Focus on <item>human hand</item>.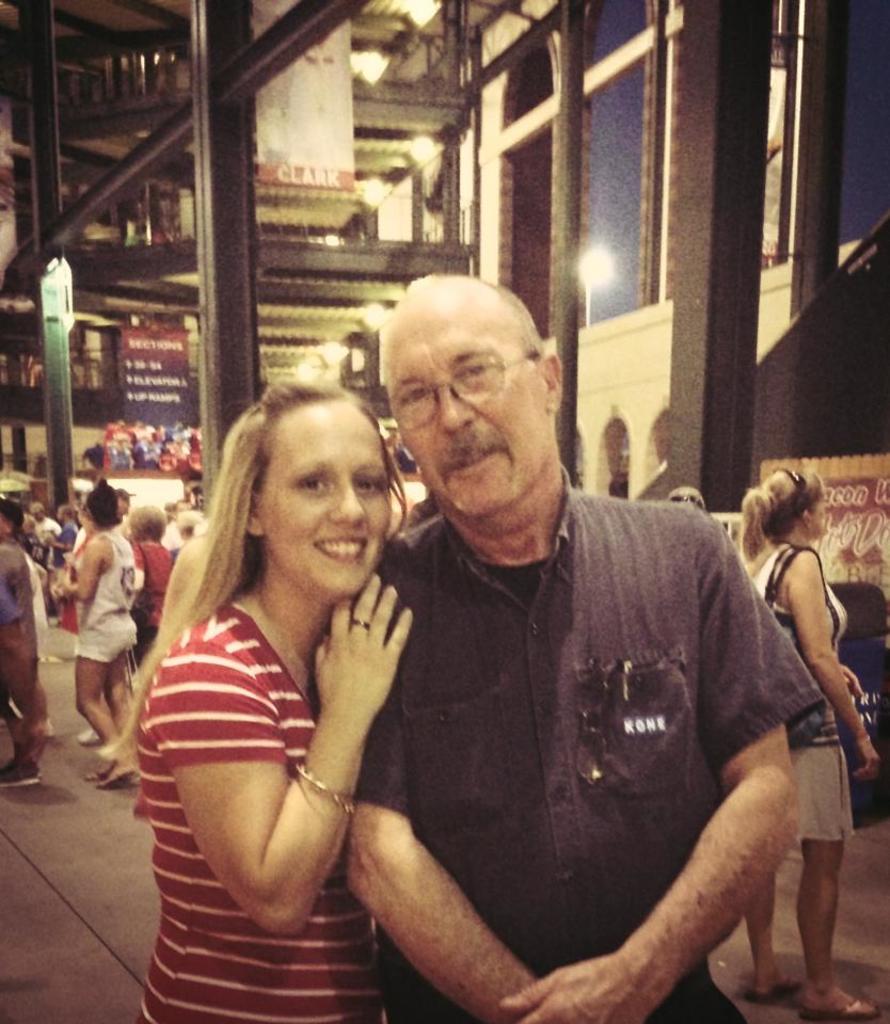
Focused at detection(849, 739, 879, 784).
